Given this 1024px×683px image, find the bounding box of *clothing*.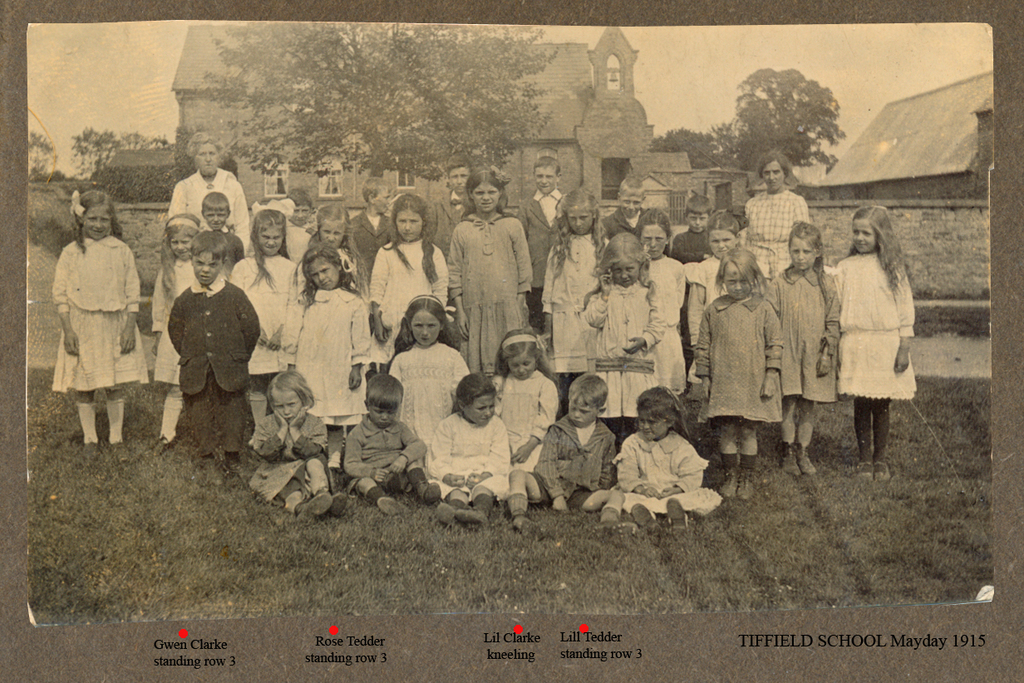
{"x1": 347, "y1": 209, "x2": 396, "y2": 286}.
